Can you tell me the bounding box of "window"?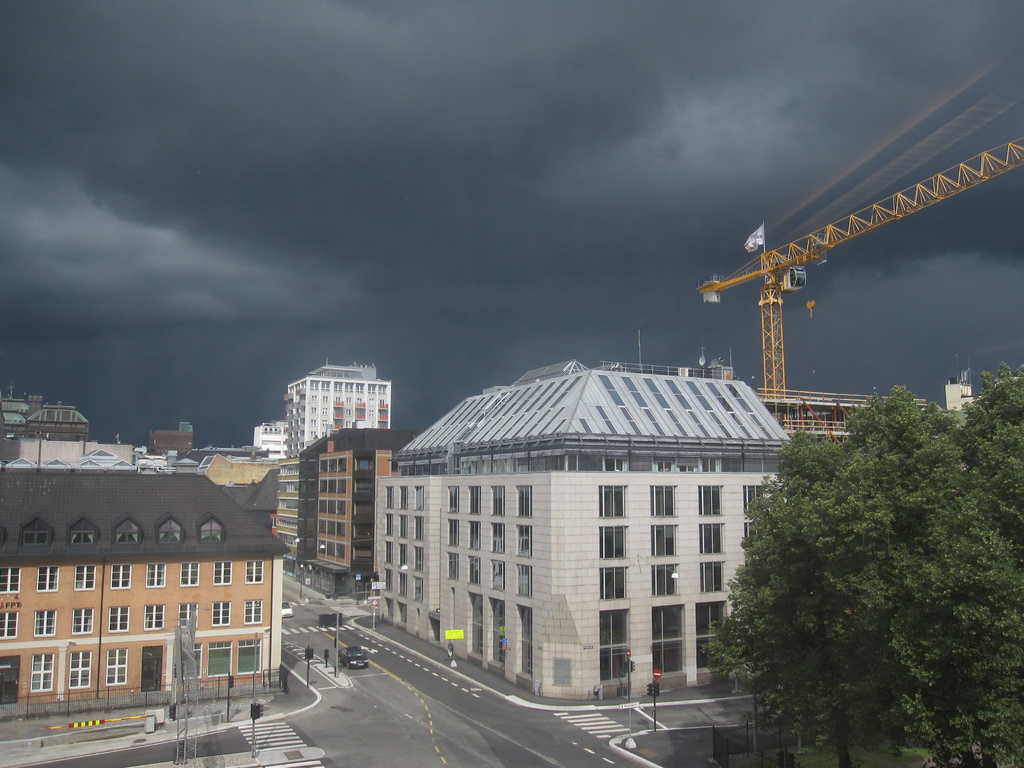
[239, 637, 258, 675].
